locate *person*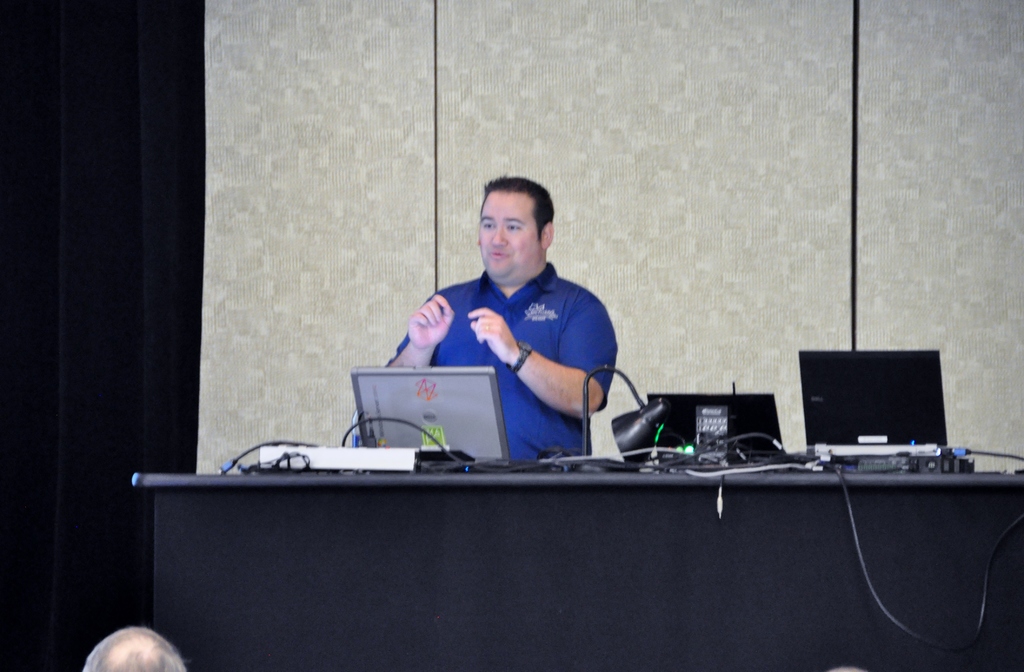
{"left": 350, "top": 176, "right": 623, "bottom": 463}
